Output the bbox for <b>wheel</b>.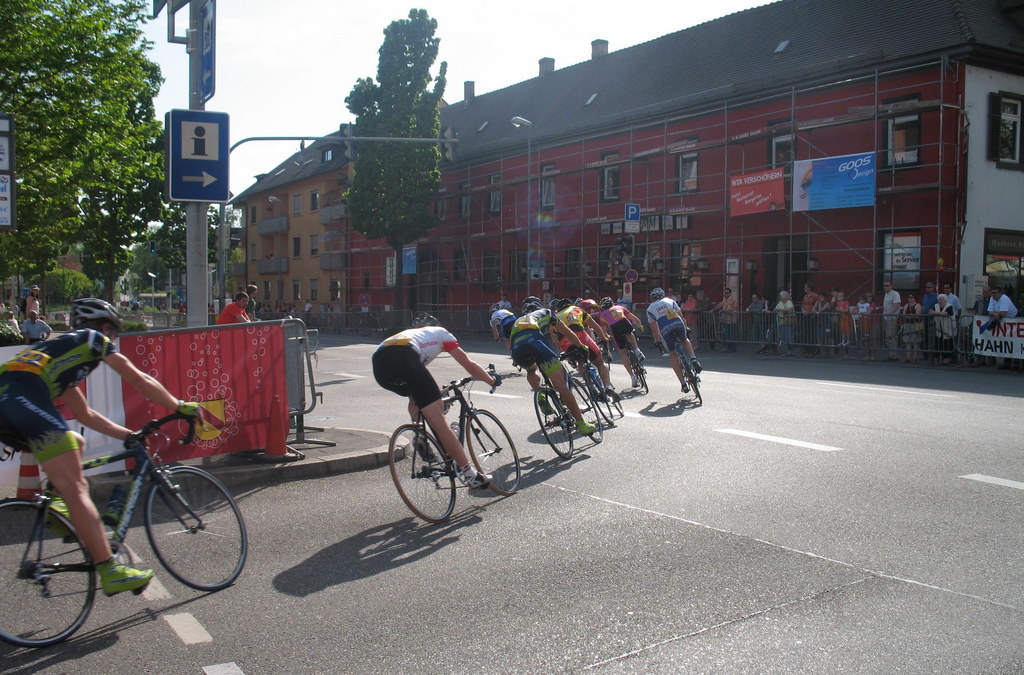
bbox=(681, 358, 695, 396).
